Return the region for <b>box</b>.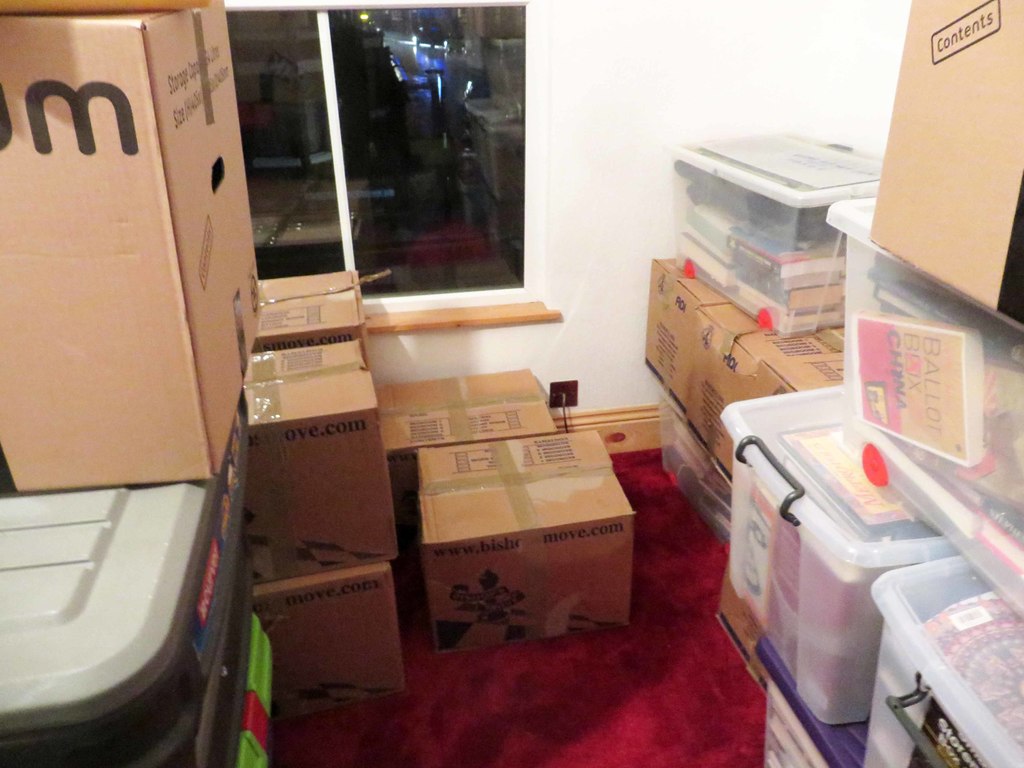
{"left": 870, "top": 0, "right": 1023, "bottom": 335}.
